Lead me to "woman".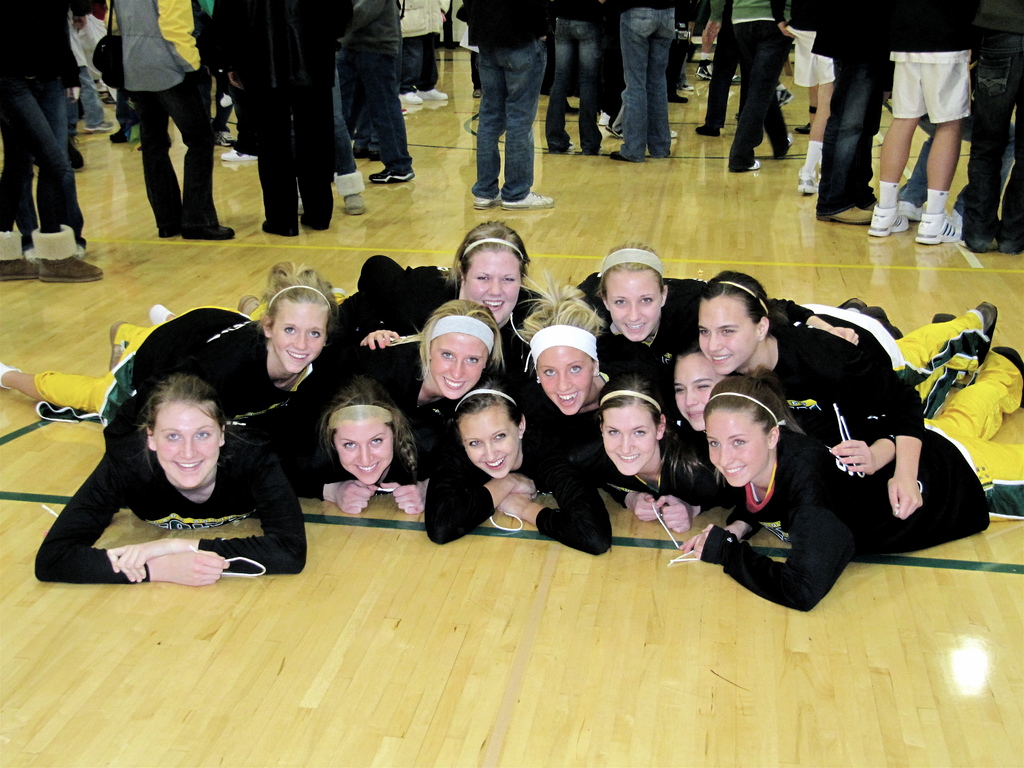
Lead to region(329, 292, 555, 476).
